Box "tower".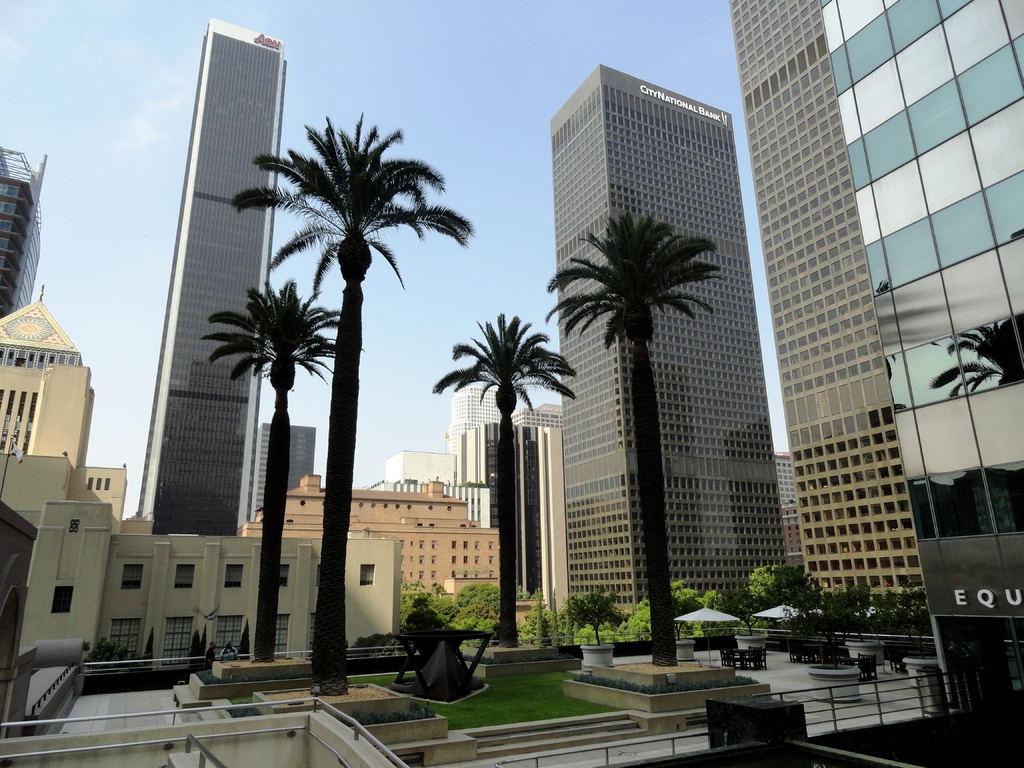
bbox(0, 298, 97, 465).
